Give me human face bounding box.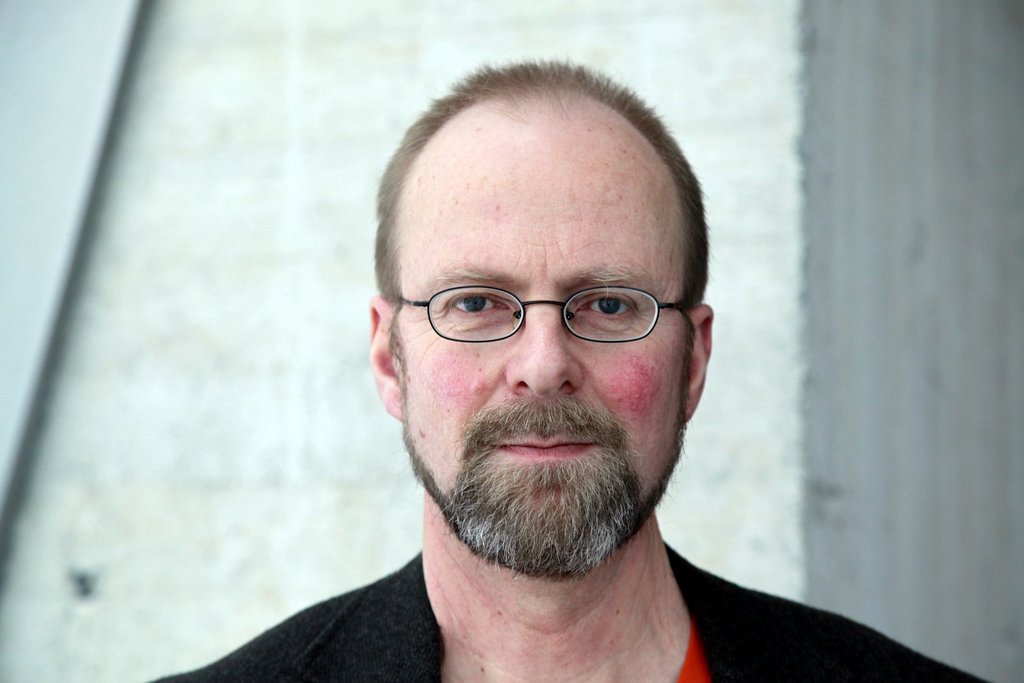
crop(390, 125, 693, 575).
